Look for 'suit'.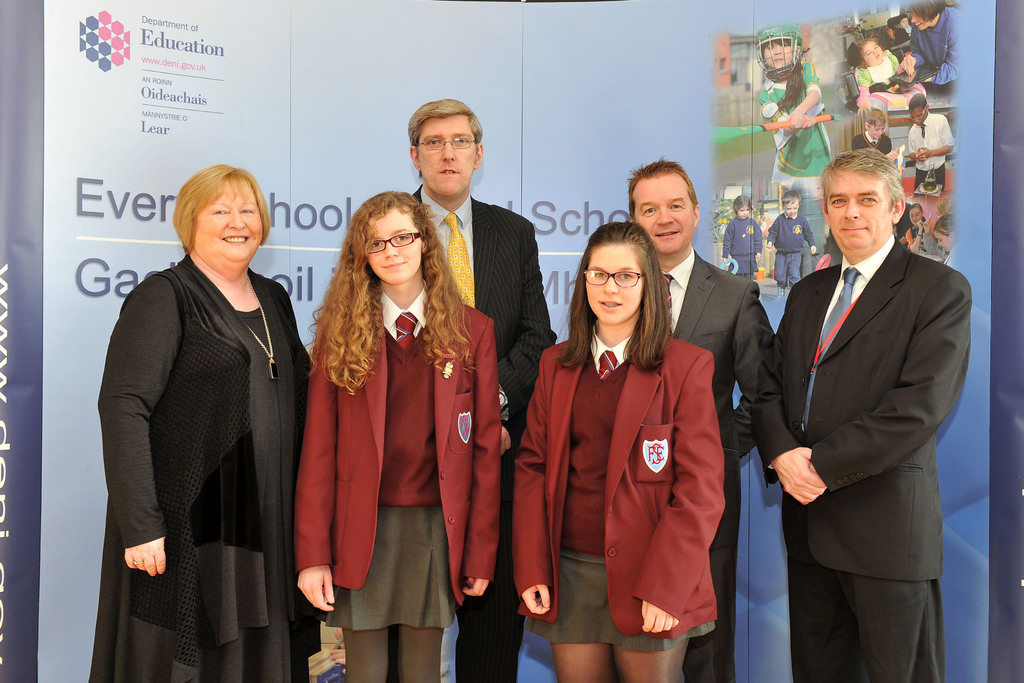
Found: crop(749, 233, 971, 583).
